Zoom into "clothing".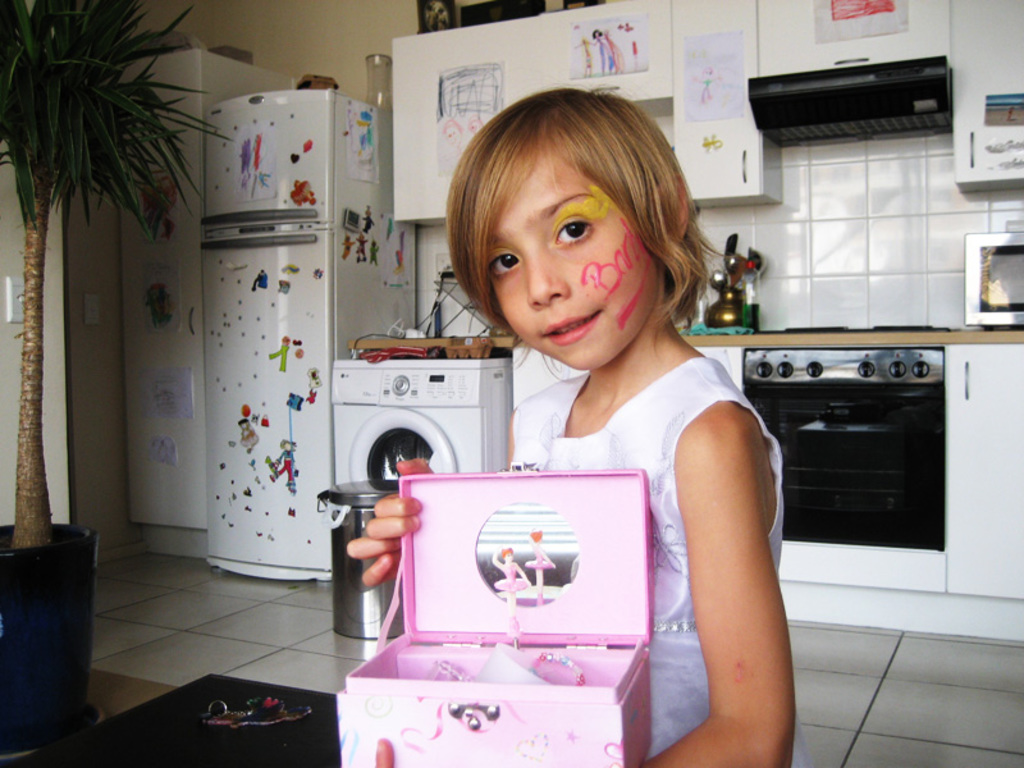
Zoom target: 486,339,810,765.
